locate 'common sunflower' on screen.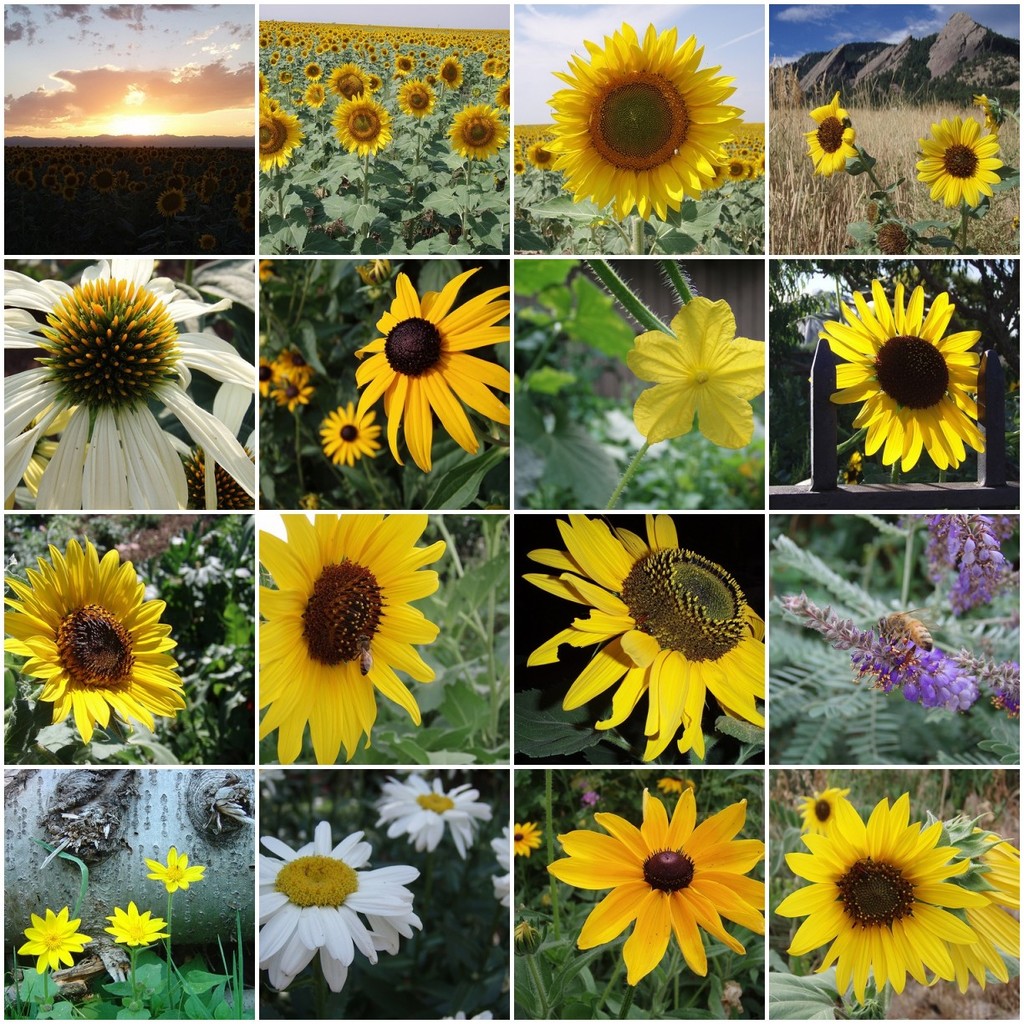
On screen at 256,829,434,995.
